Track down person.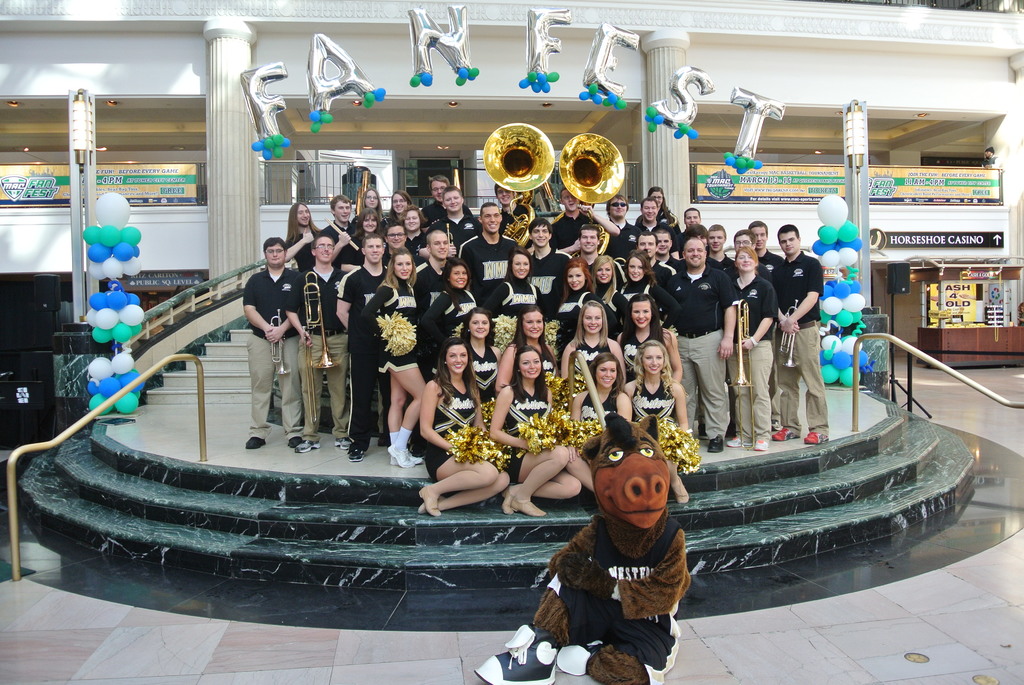
Tracked to select_region(420, 258, 482, 347).
